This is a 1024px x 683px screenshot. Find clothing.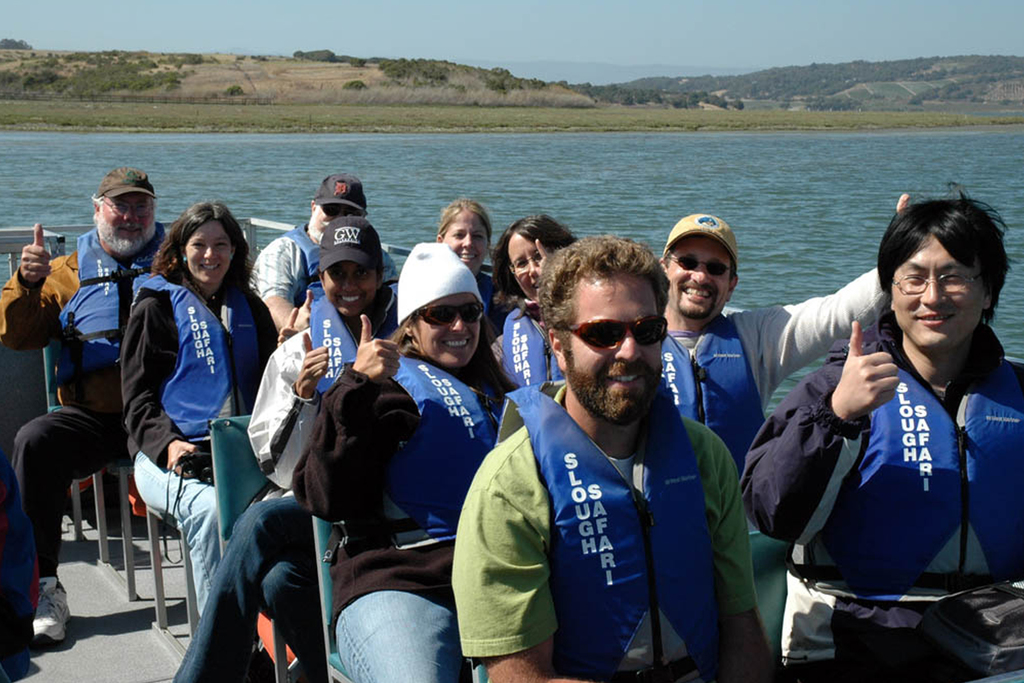
Bounding box: box=[8, 402, 147, 577].
